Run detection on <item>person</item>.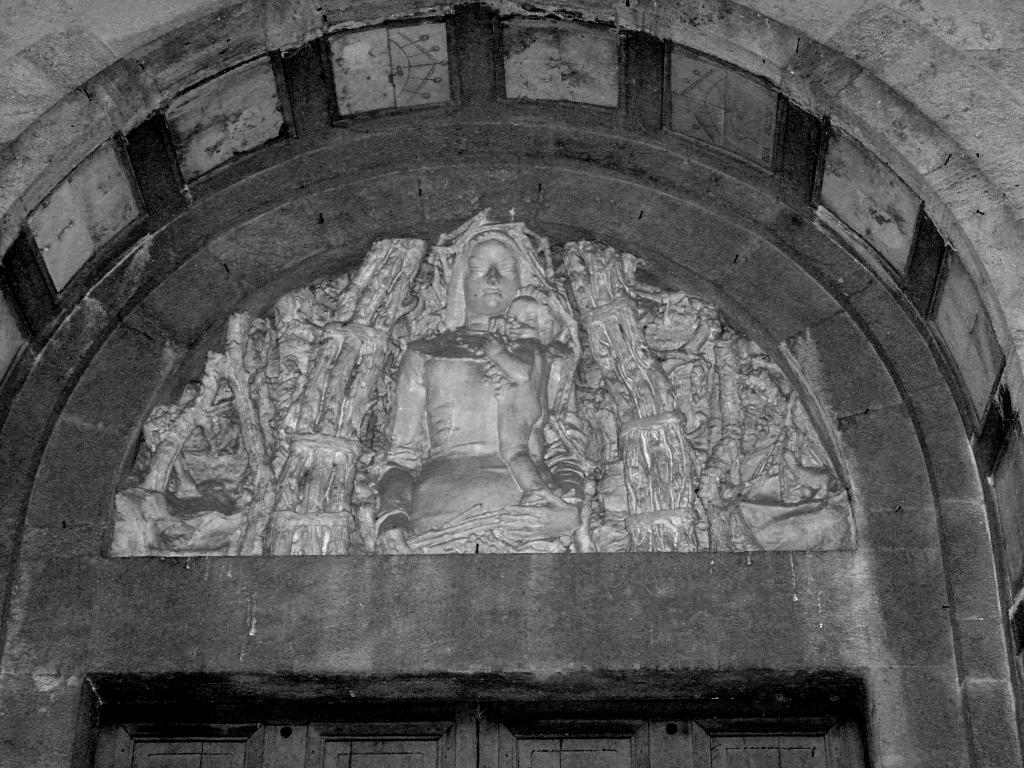
Result: 374, 230, 584, 553.
